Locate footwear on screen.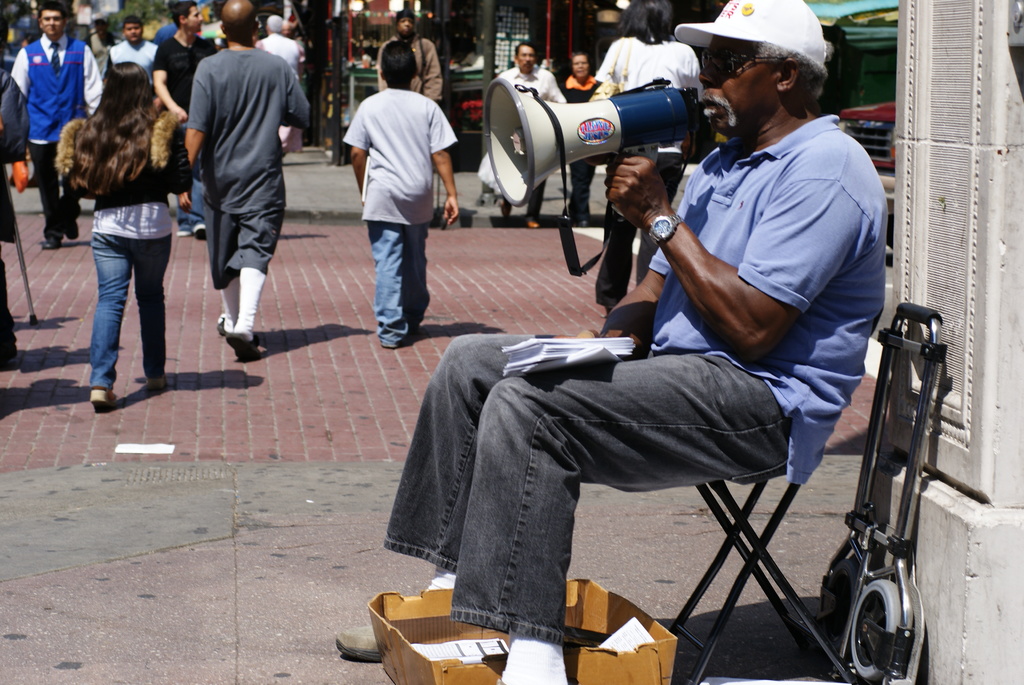
On screen at detection(342, 623, 382, 665).
